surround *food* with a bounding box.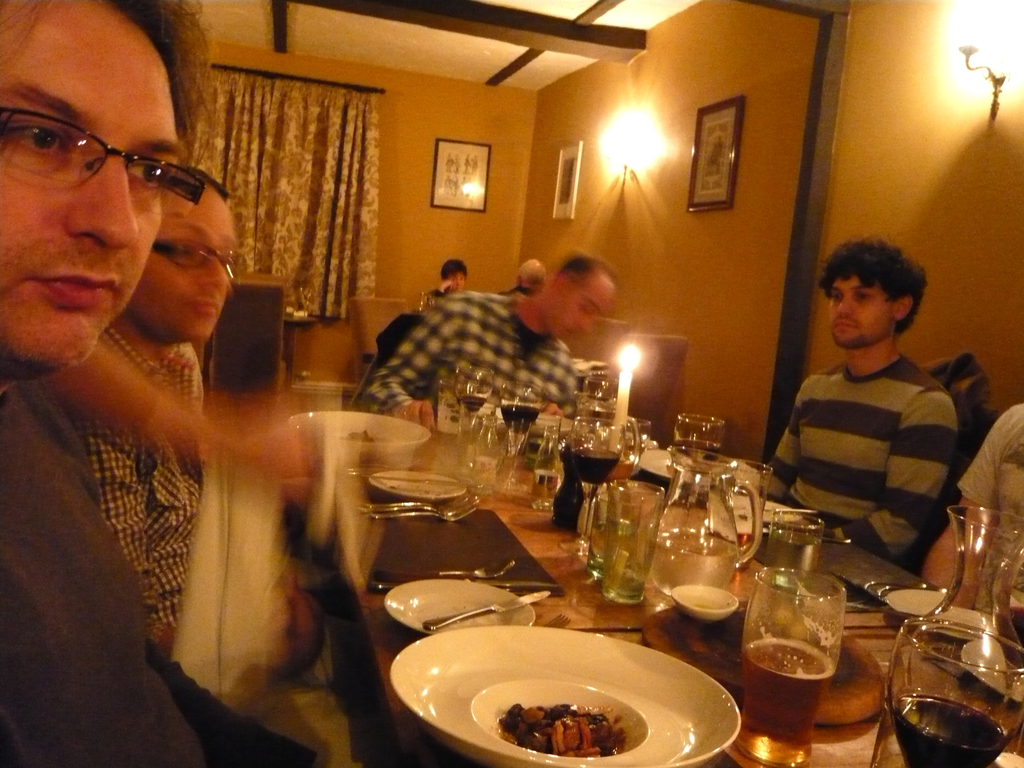
box(335, 429, 375, 445).
